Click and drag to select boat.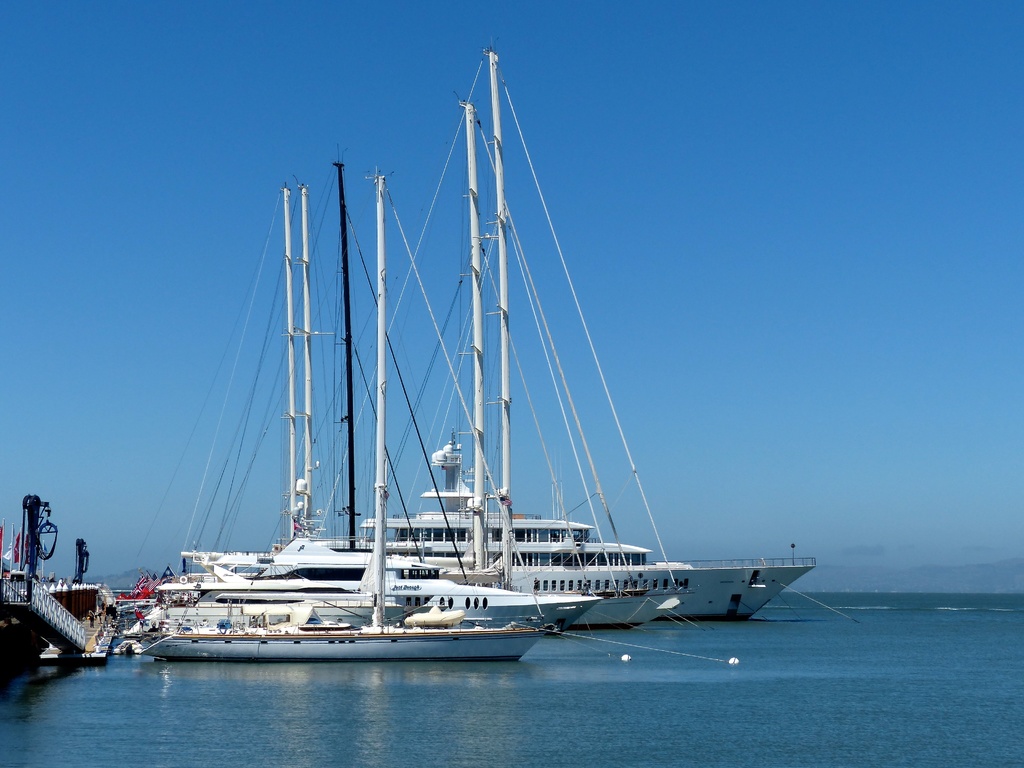
Selection: {"x1": 140, "y1": 165, "x2": 547, "y2": 668}.
